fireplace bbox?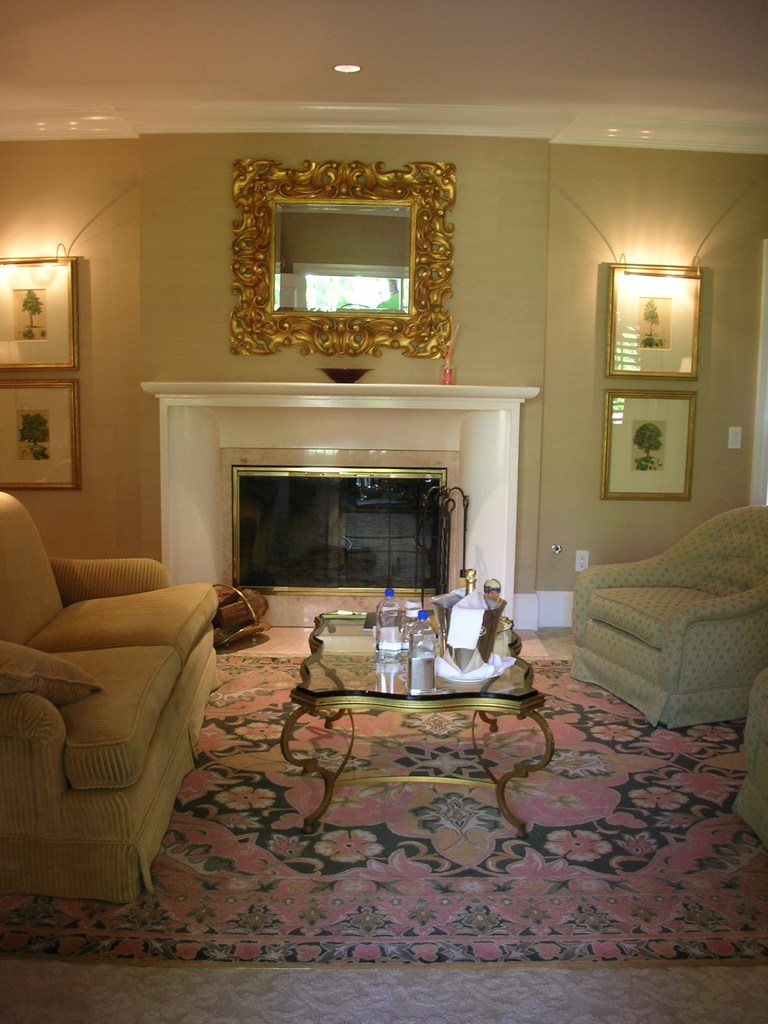
left=143, top=380, right=534, bottom=630
